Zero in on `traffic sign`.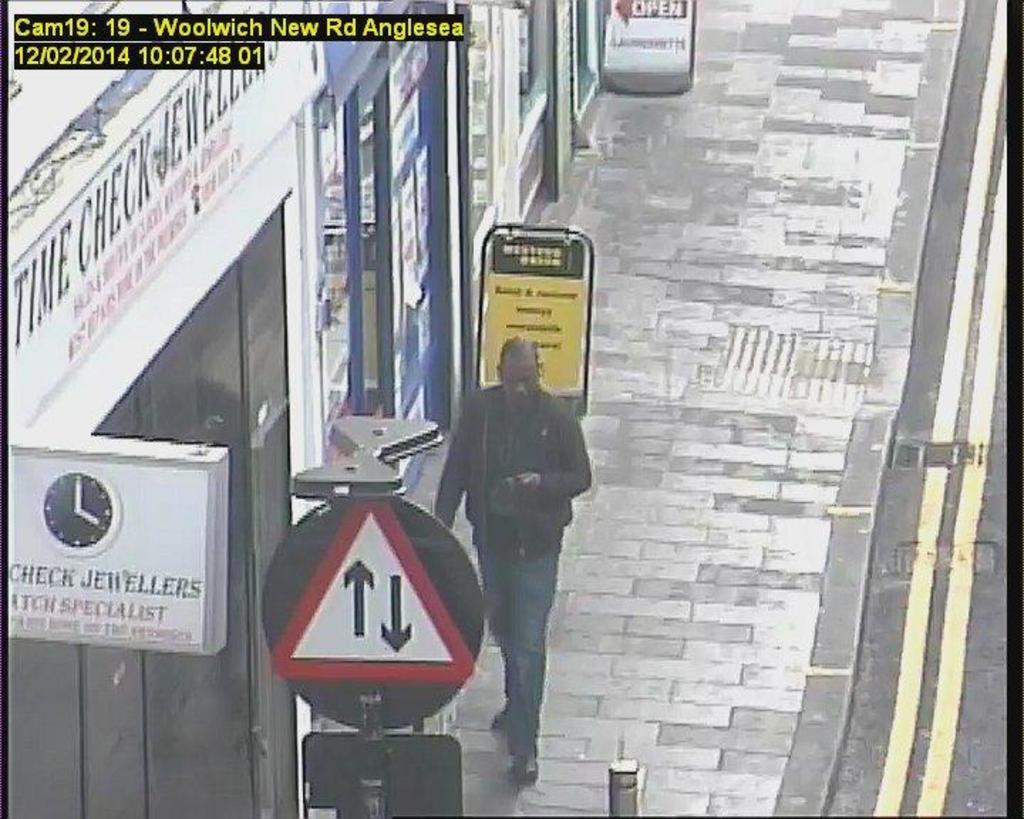
Zeroed in: 269:496:475:680.
